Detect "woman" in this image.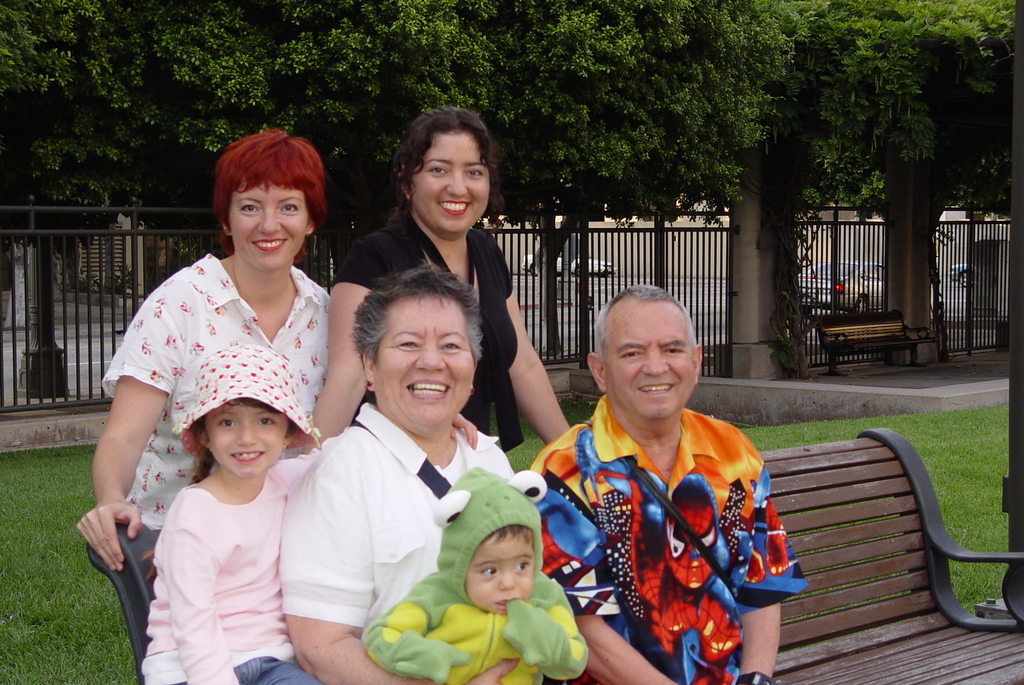
Detection: 274, 269, 548, 679.
